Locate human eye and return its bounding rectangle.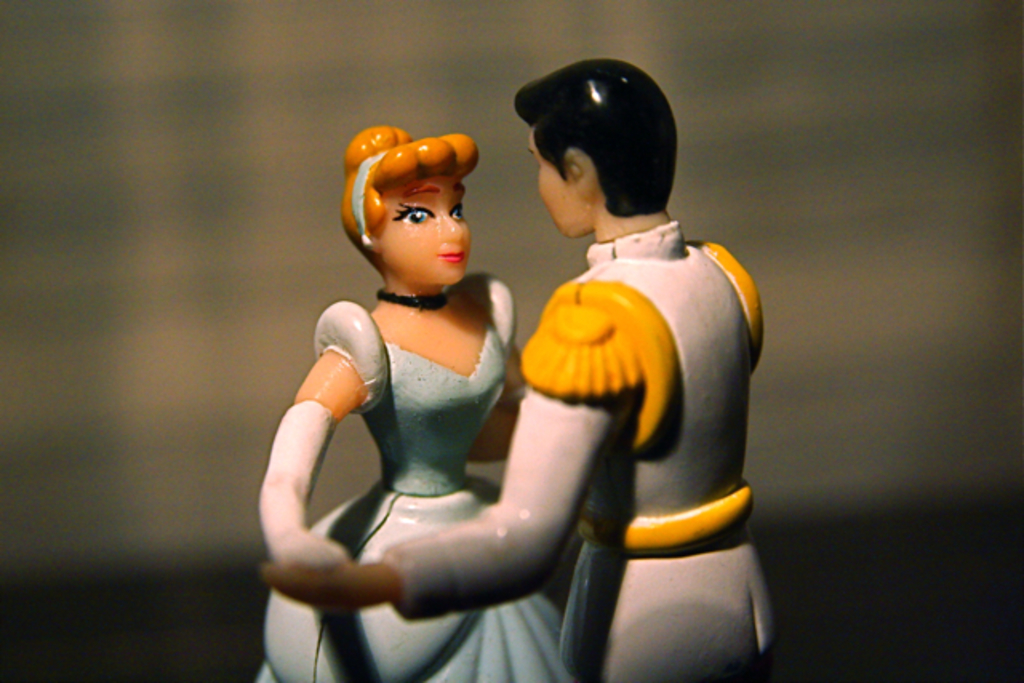
left=450, top=202, right=464, bottom=222.
